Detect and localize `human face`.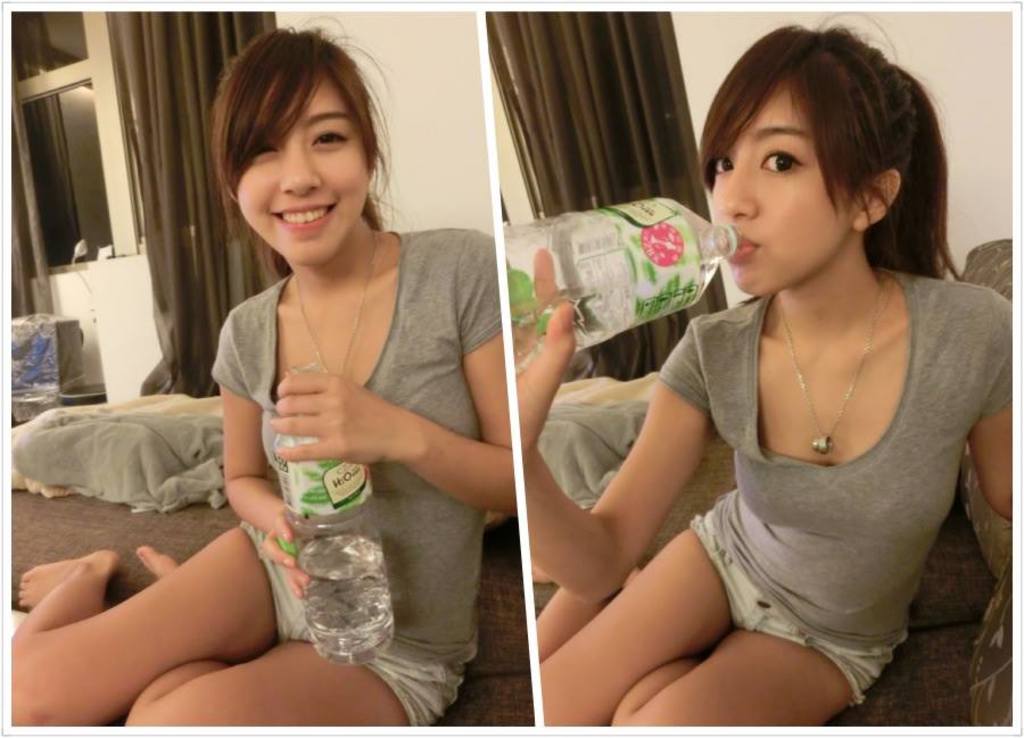
Localized at 707/86/862/291.
